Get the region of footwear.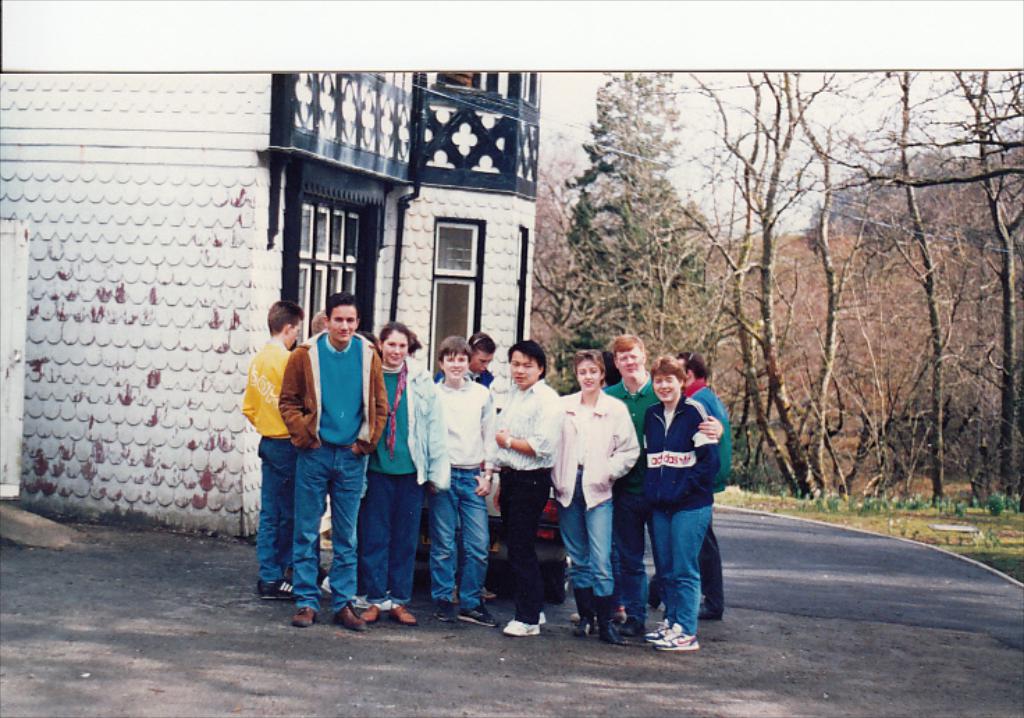
detection(573, 616, 589, 637).
